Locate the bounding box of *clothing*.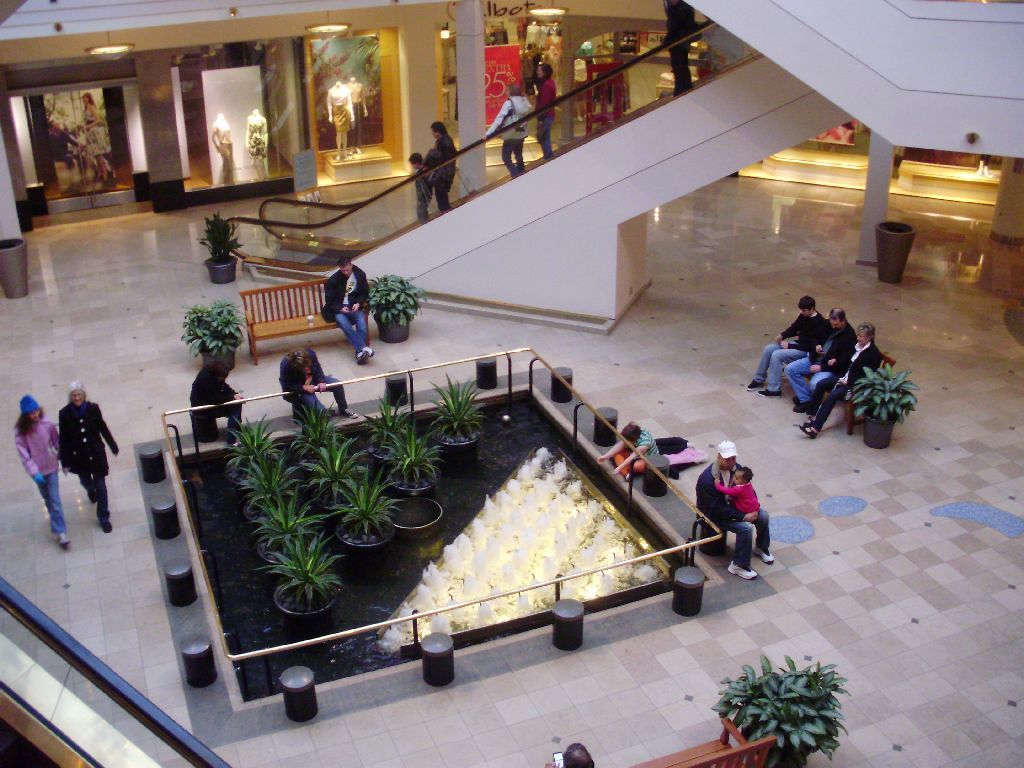
Bounding box: <region>718, 481, 760, 513</region>.
